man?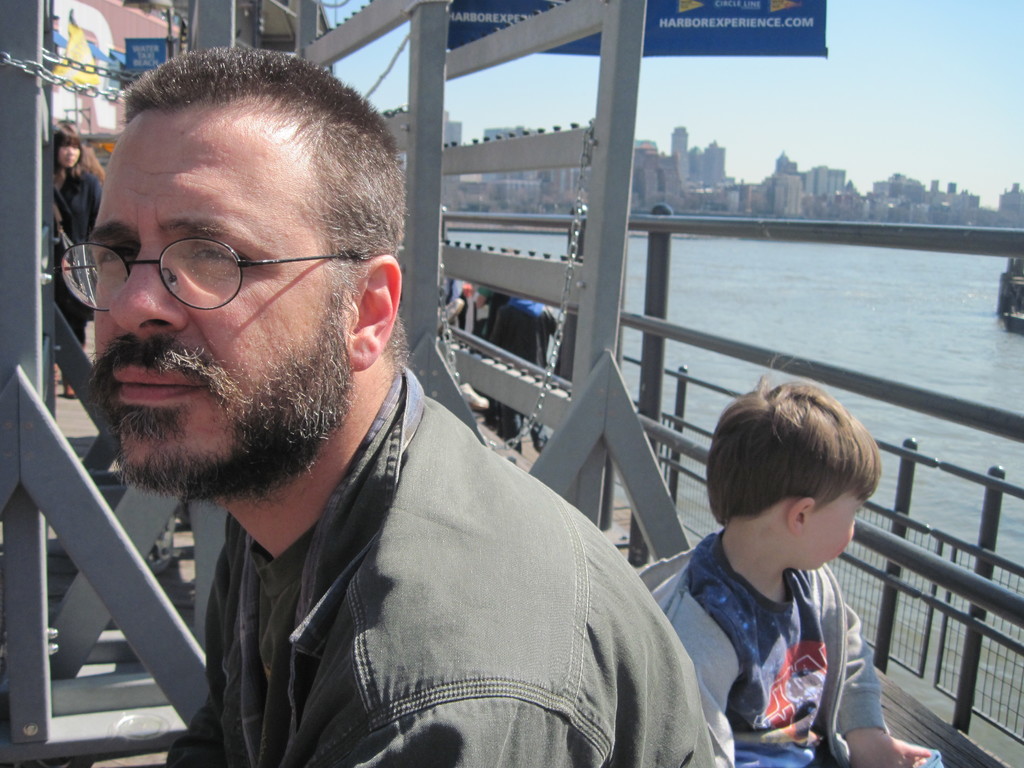
[left=86, top=33, right=716, bottom=767]
